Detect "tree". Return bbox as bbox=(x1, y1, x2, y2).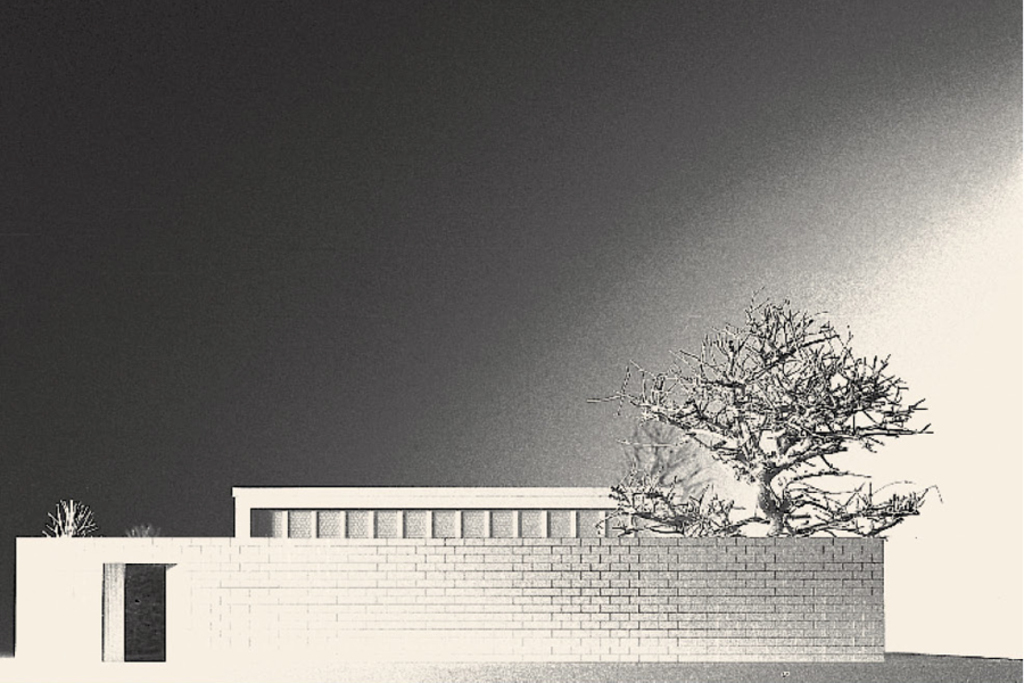
bbox=(598, 293, 923, 549).
